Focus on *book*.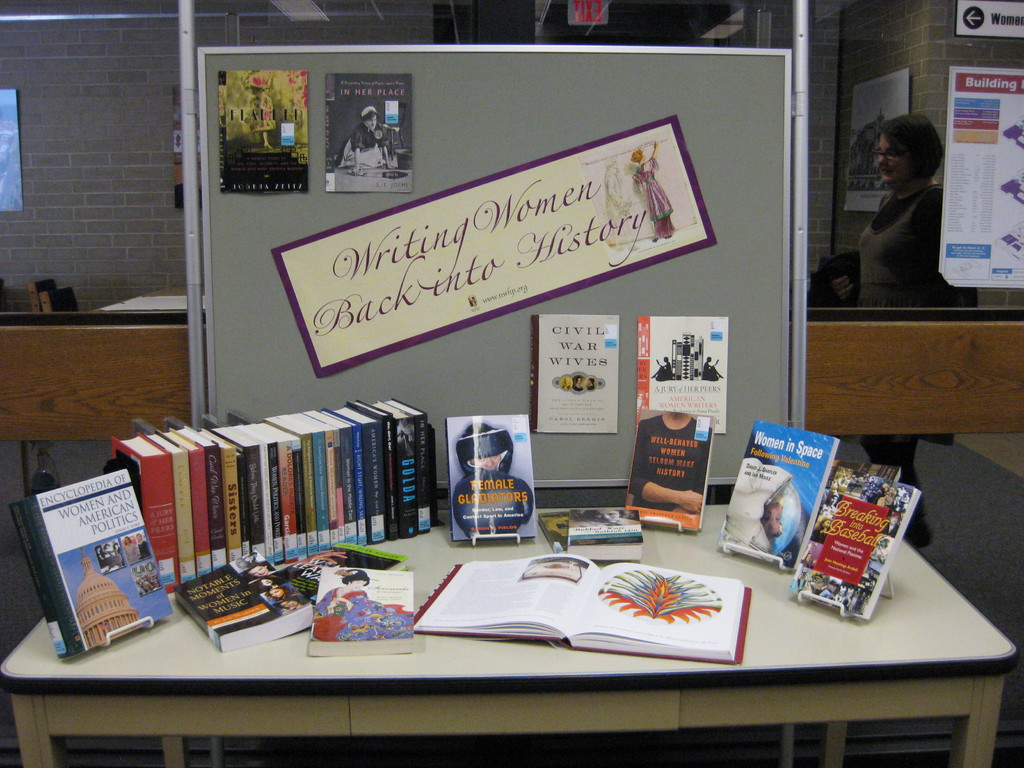
Focused at crop(625, 410, 716, 531).
